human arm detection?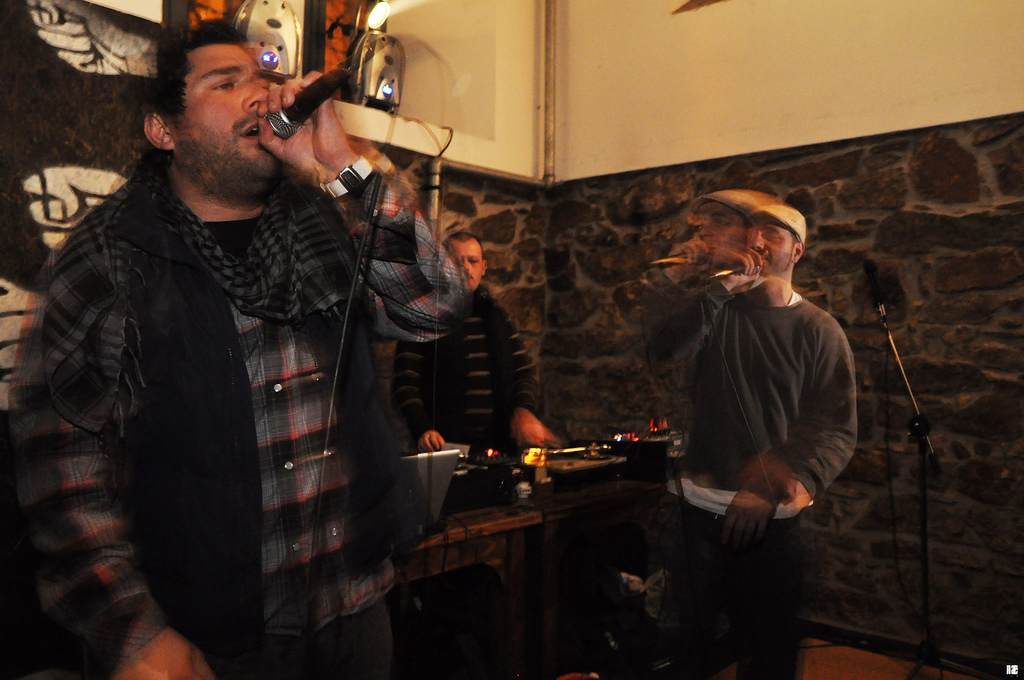
{"x1": 396, "y1": 339, "x2": 446, "y2": 458}
